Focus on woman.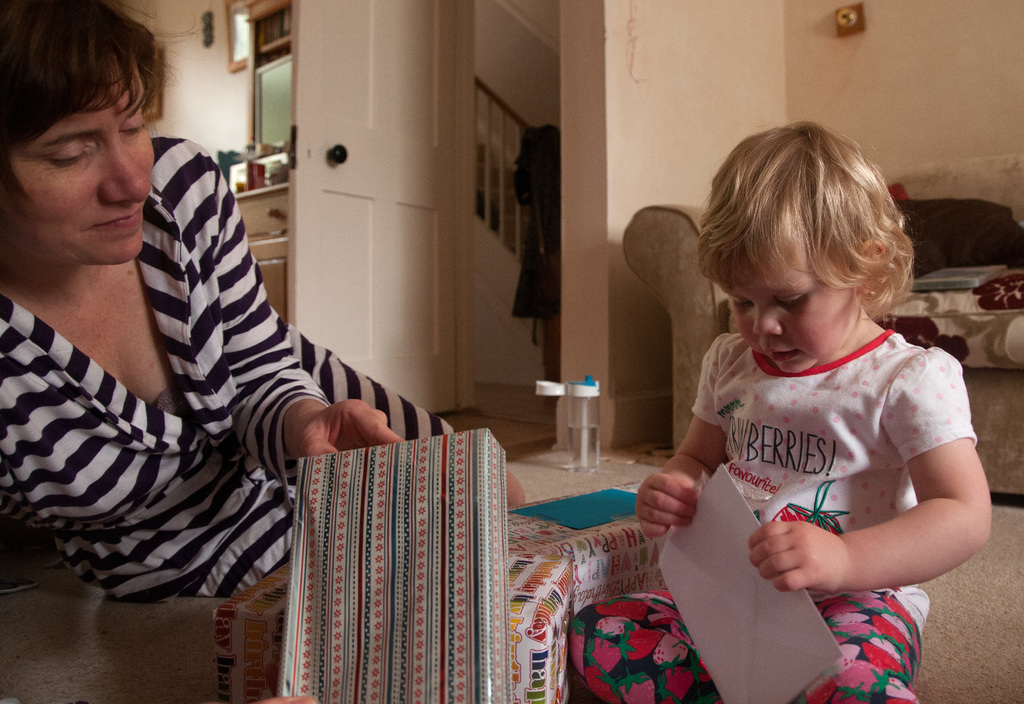
Focused at (x1=34, y1=42, x2=419, y2=642).
